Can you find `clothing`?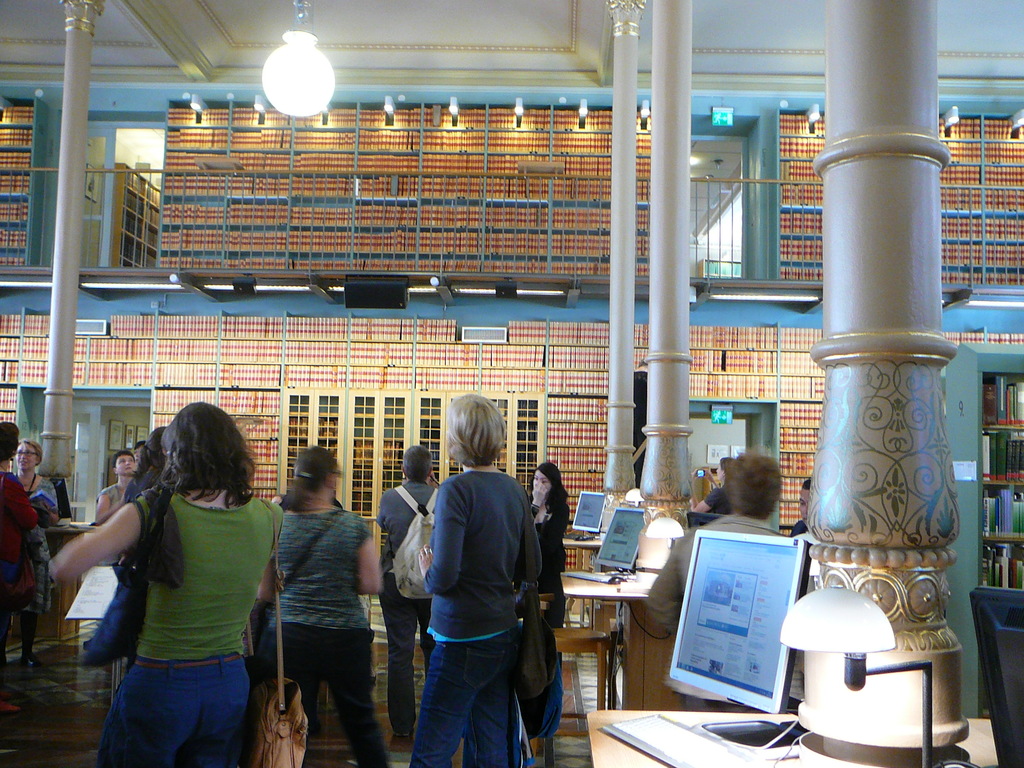
Yes, bounding box: <region>640, 507, 807, 715</region>.
